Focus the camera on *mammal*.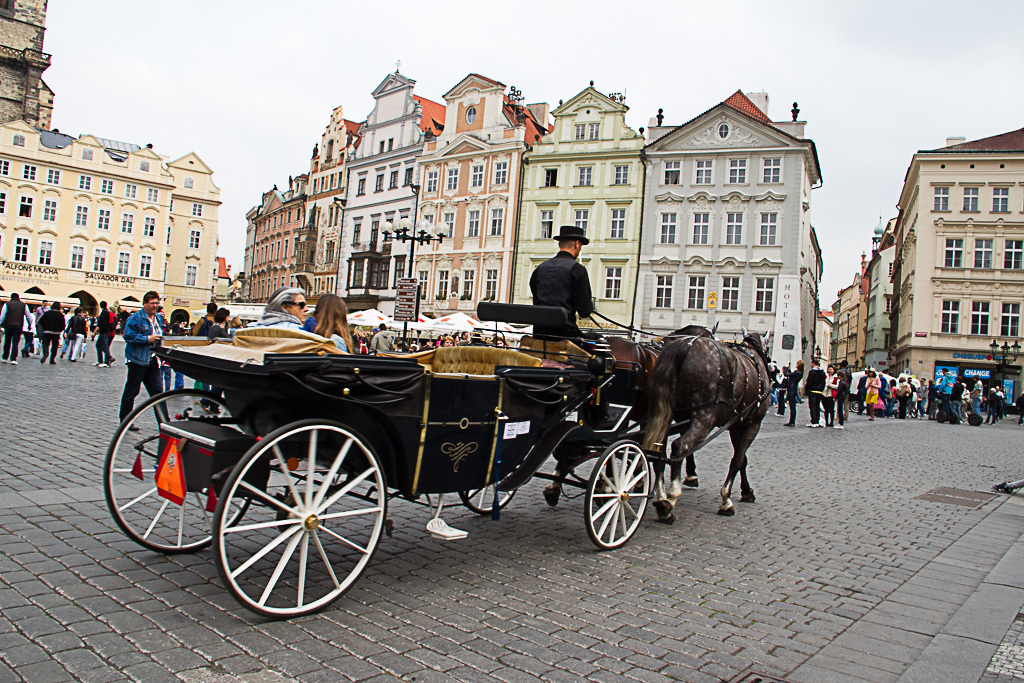
Focus region: l=194, t=300, r=219, b=381.
